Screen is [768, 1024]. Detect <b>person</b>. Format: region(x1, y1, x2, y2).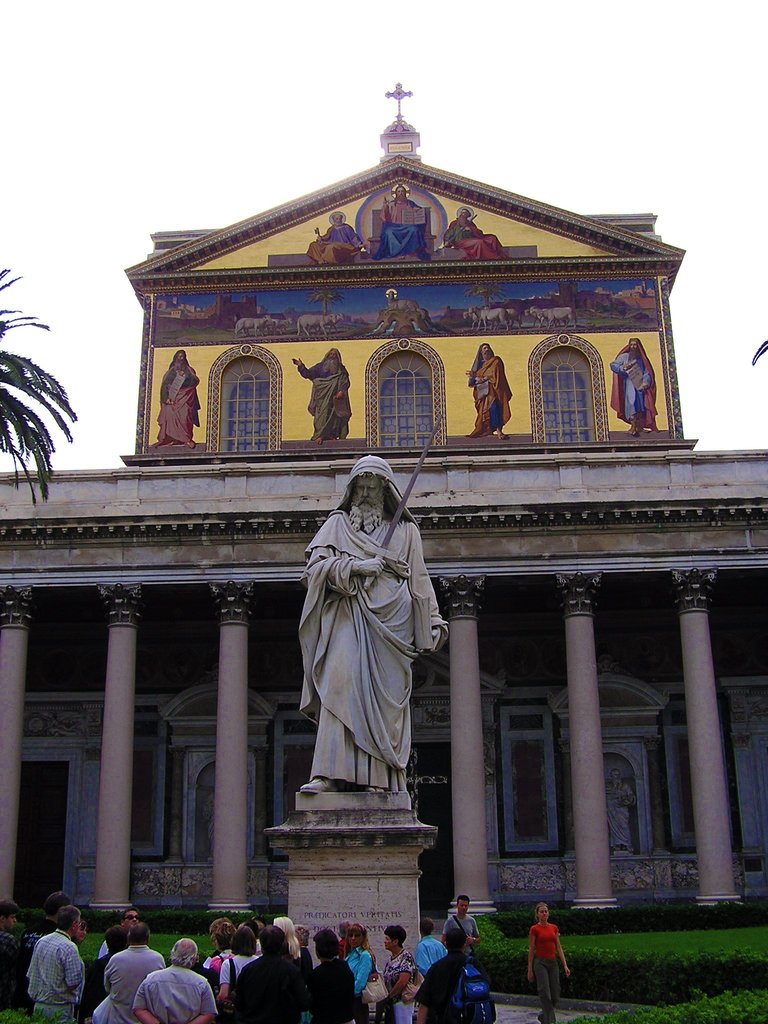
region(0, 898, 24, 1012).
